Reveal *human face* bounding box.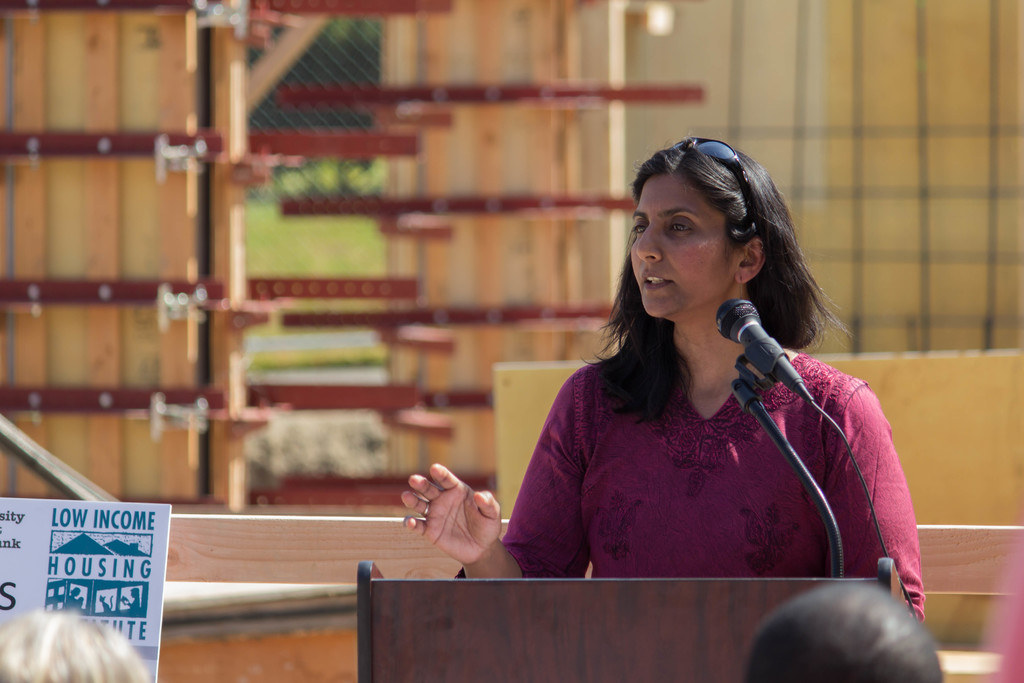
Revealed: region(627, 170, 733, 316).
